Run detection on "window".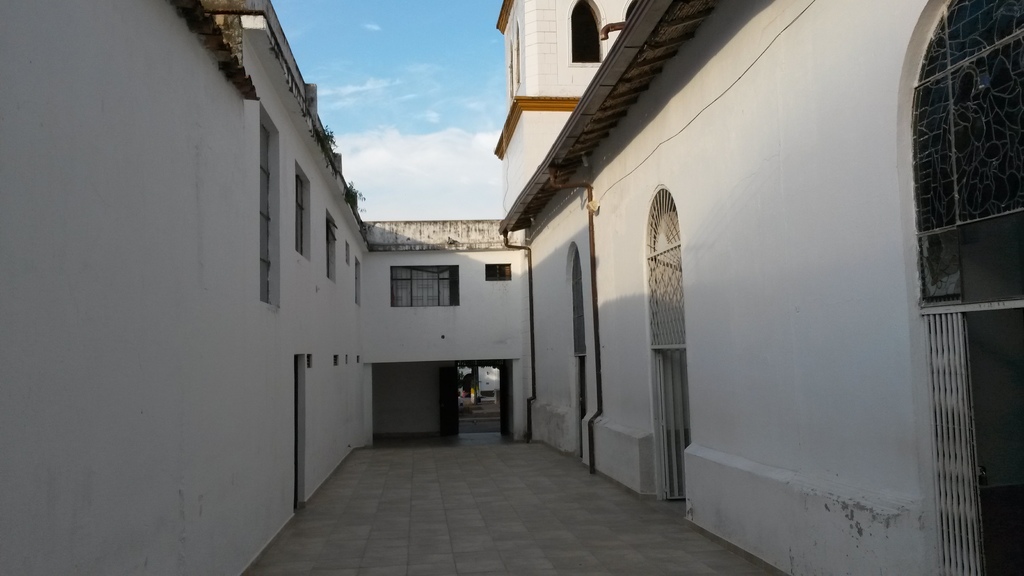
Result: 393 249 462 311.
